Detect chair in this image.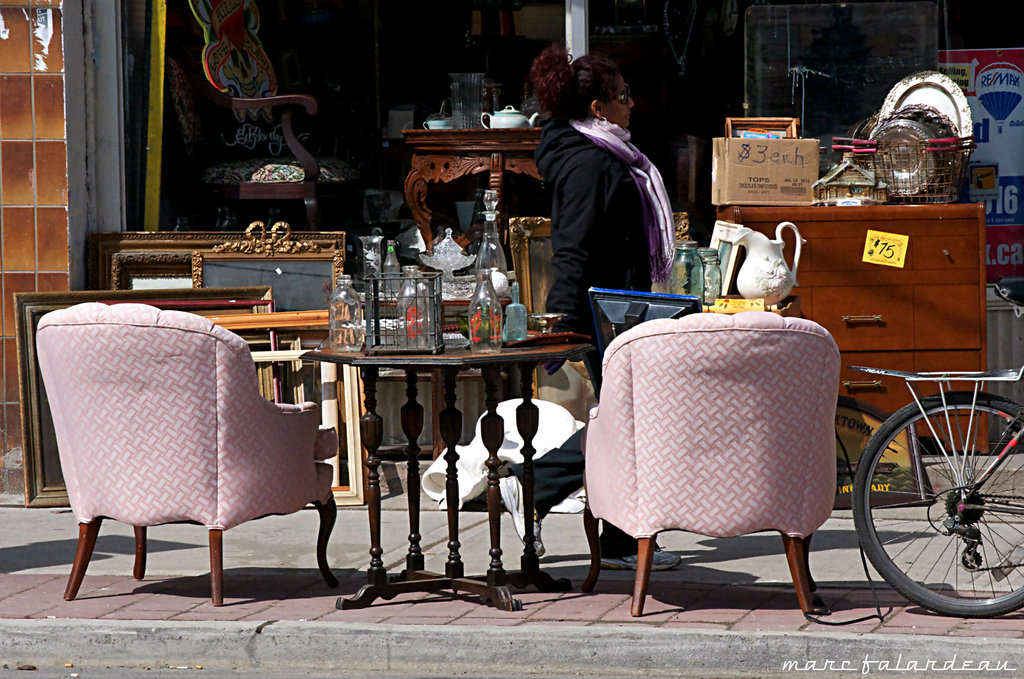
Detection: (x1=164, y1=52, x2=370, y2=264).
